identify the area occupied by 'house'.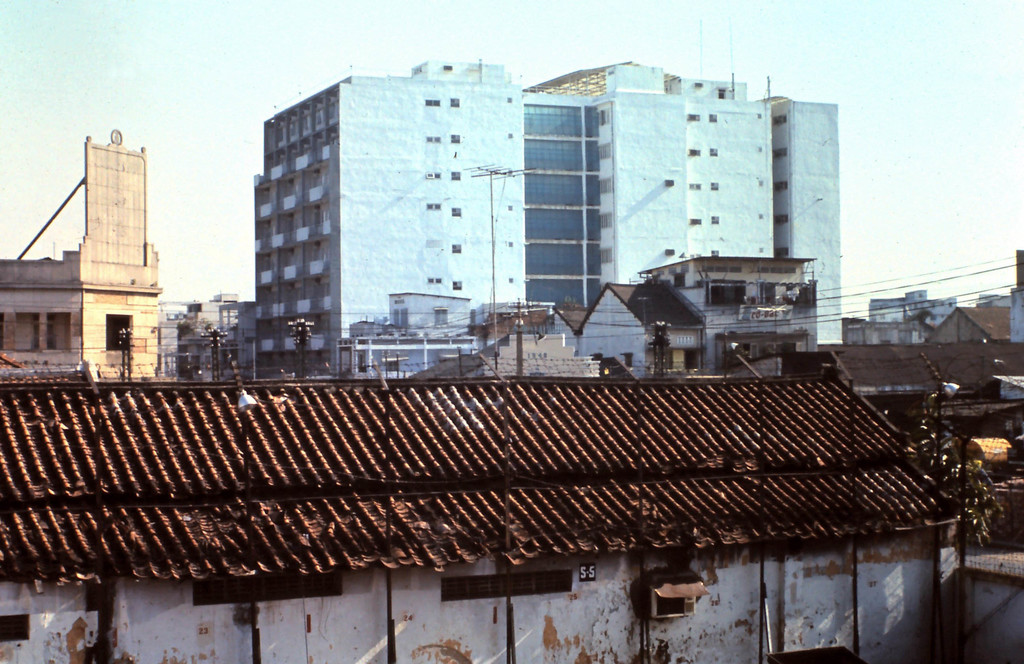
Area: left=518, top=83, right=599, bottom=310.
